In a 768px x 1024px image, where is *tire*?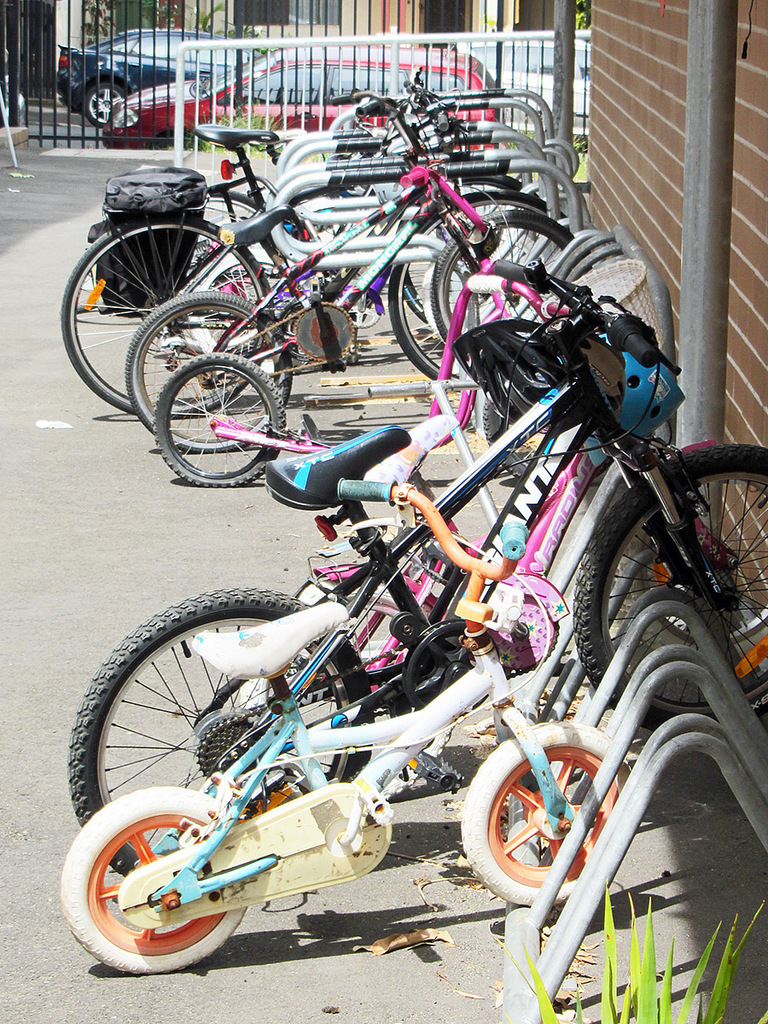
x1=52 y1=207 x2=271 y2=411.
